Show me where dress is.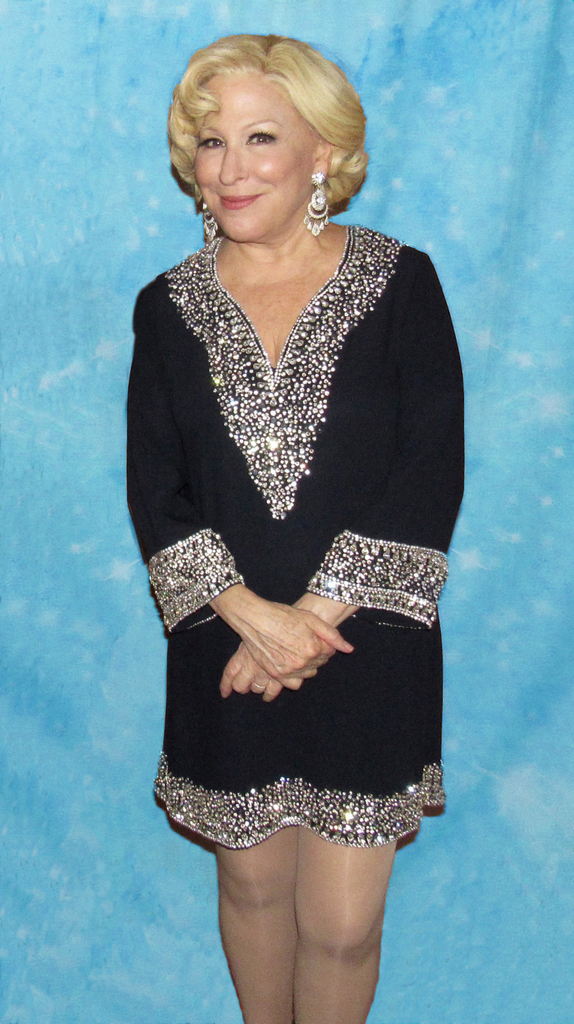
dress is at 127, 218, 465, 852.
